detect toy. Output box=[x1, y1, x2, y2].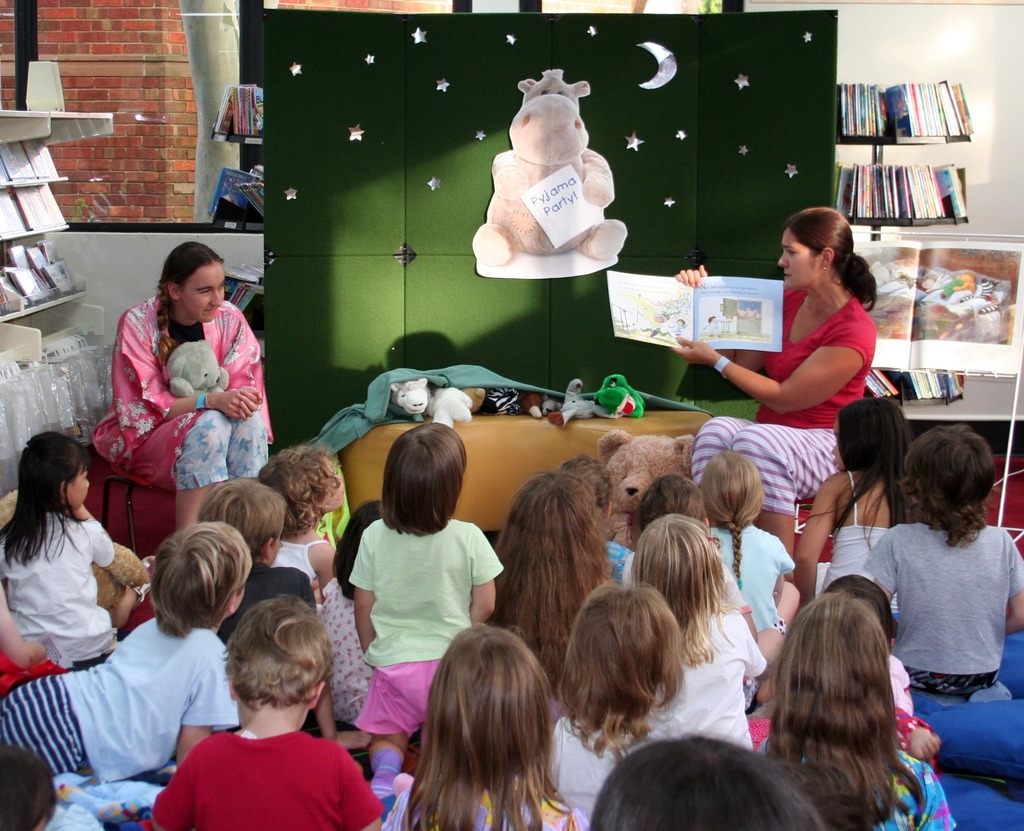
box=[419, 386, 477, 438].
